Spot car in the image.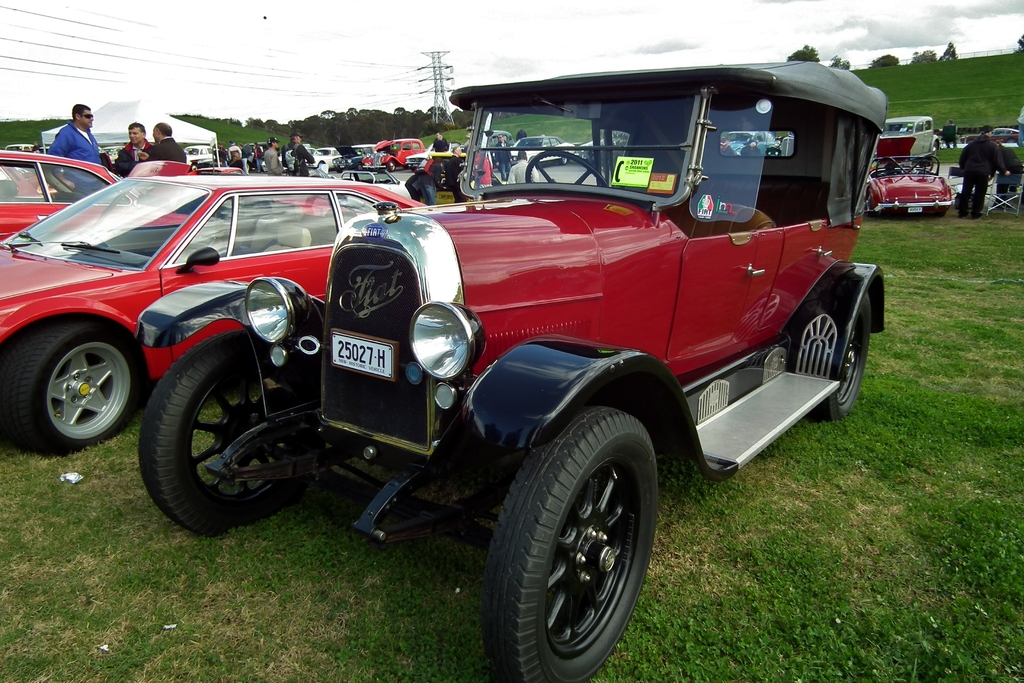
car found at rect(408, 139, 447, 169).
